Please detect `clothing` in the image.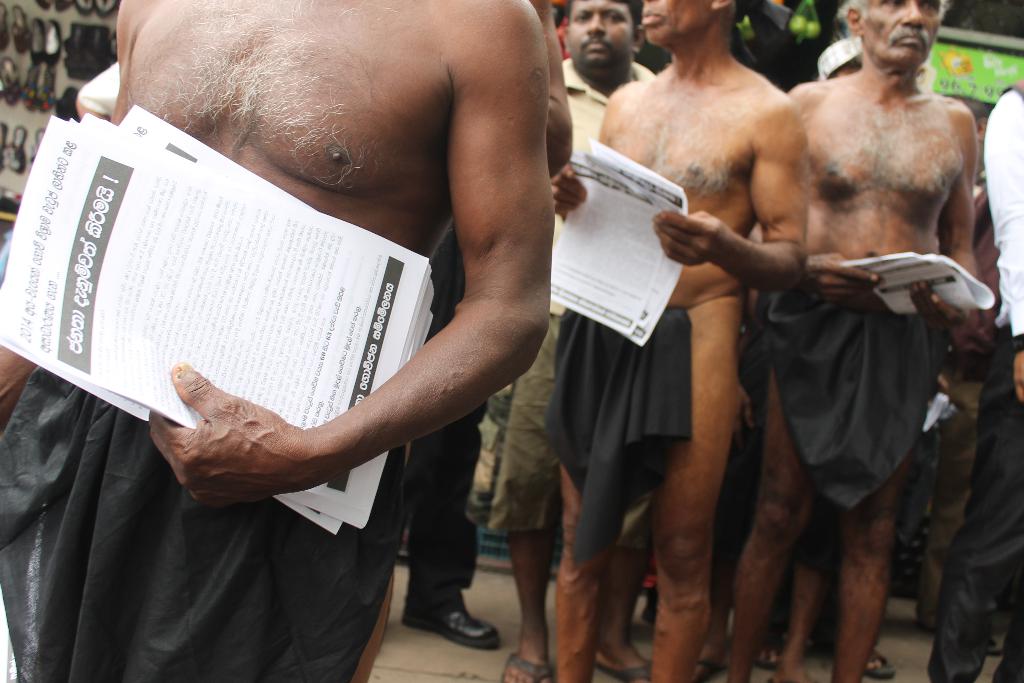
(x1=479, y1=55, x2=652, y2=539).
